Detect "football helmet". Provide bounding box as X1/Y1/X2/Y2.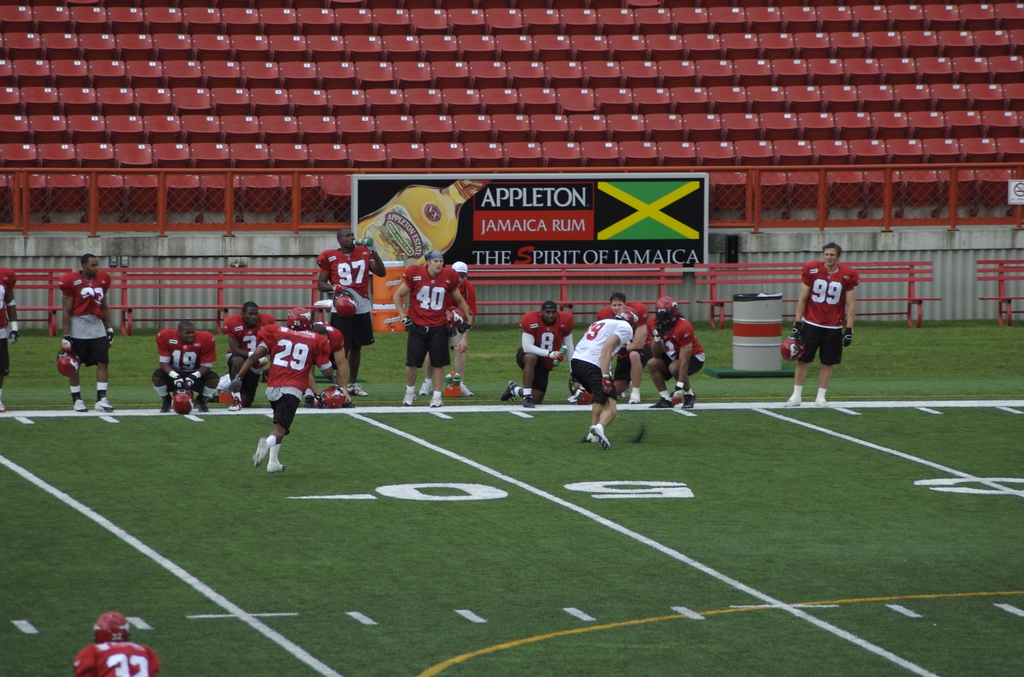
779/336/800/363.
